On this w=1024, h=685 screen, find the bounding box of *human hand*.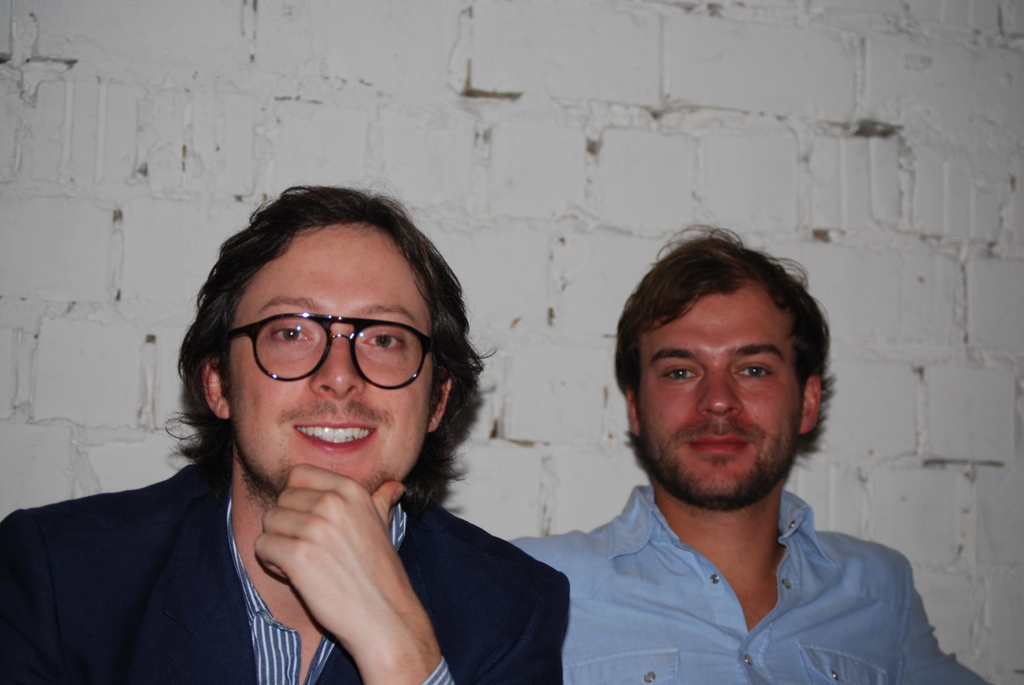
Bounding box: (245, 459, 424, 661).
